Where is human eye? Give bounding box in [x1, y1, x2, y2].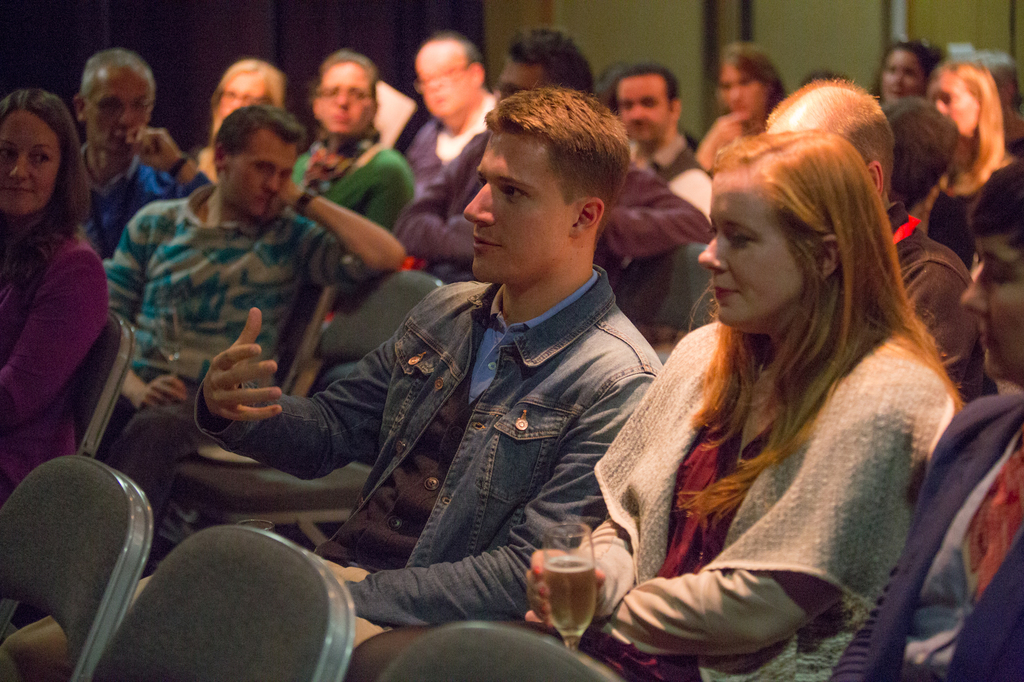
[351, 88, 364, 99].
